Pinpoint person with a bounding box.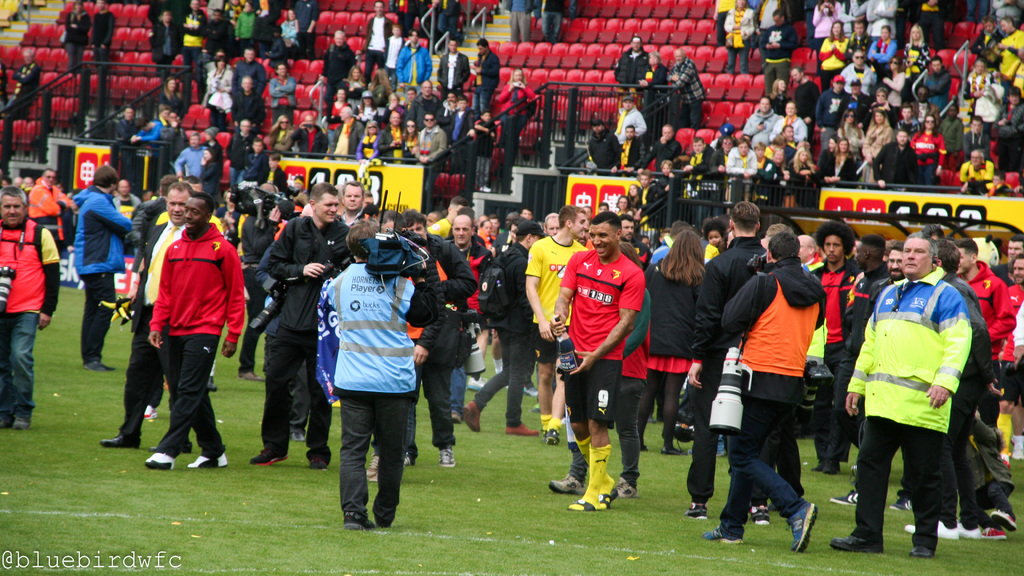
1, 49, 43, 120.
